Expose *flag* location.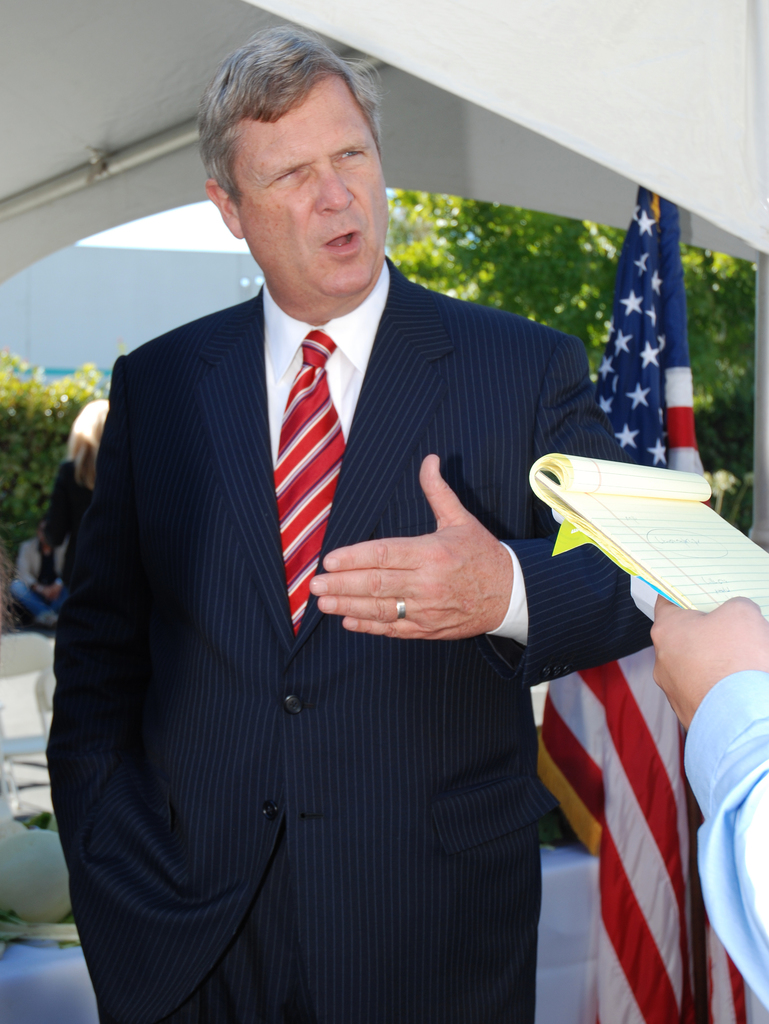
Exposed at pyautogui.locateOnScreen(613, 195, 717, 476).
